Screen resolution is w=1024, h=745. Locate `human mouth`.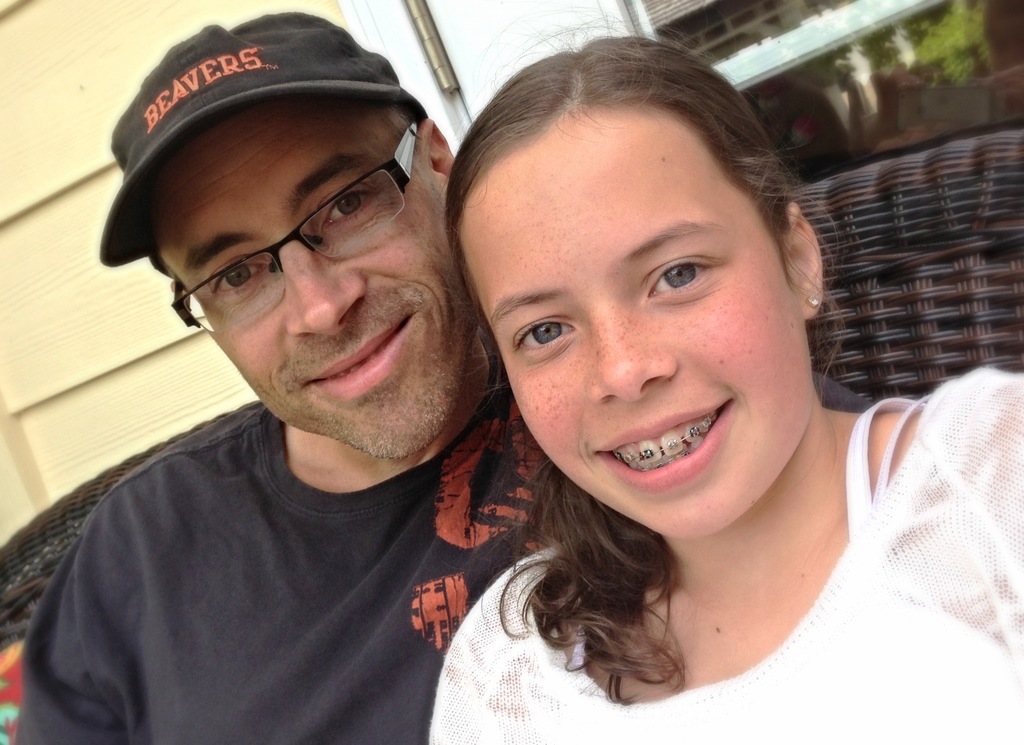
bbox=[300, 309, 427, 405].
